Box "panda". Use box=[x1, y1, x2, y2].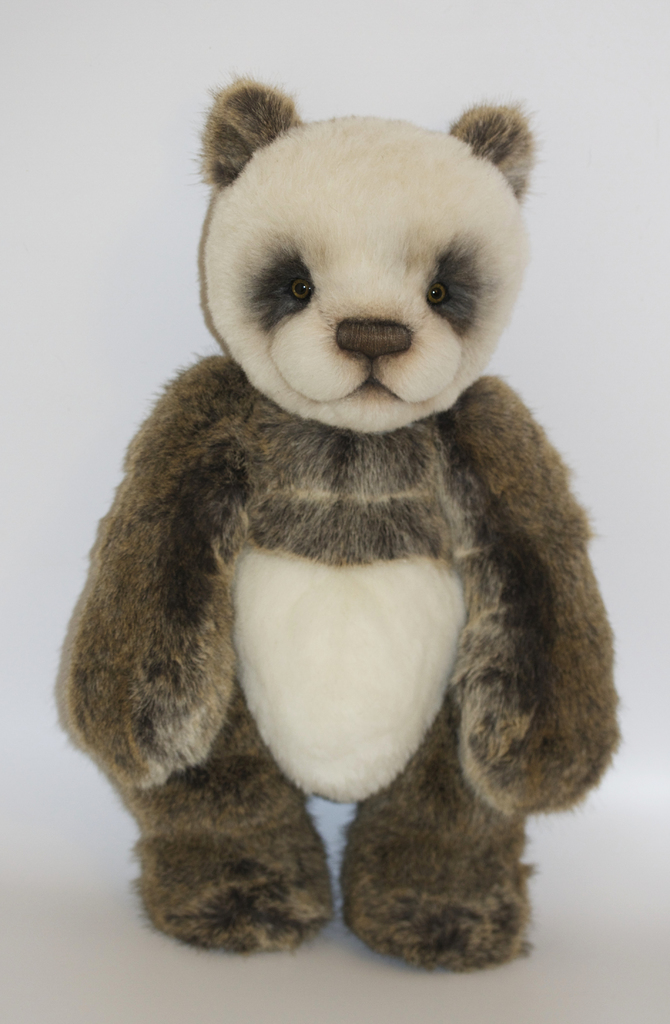
box=[51, 76, 623, 976].
